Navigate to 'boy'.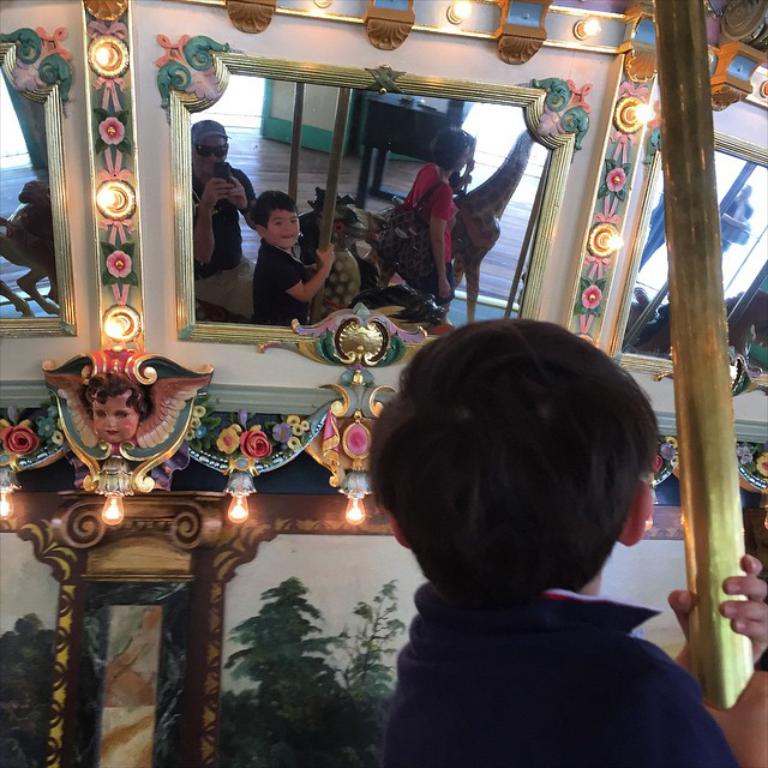
Navigation target: crop(252, 188, 331, 322).
